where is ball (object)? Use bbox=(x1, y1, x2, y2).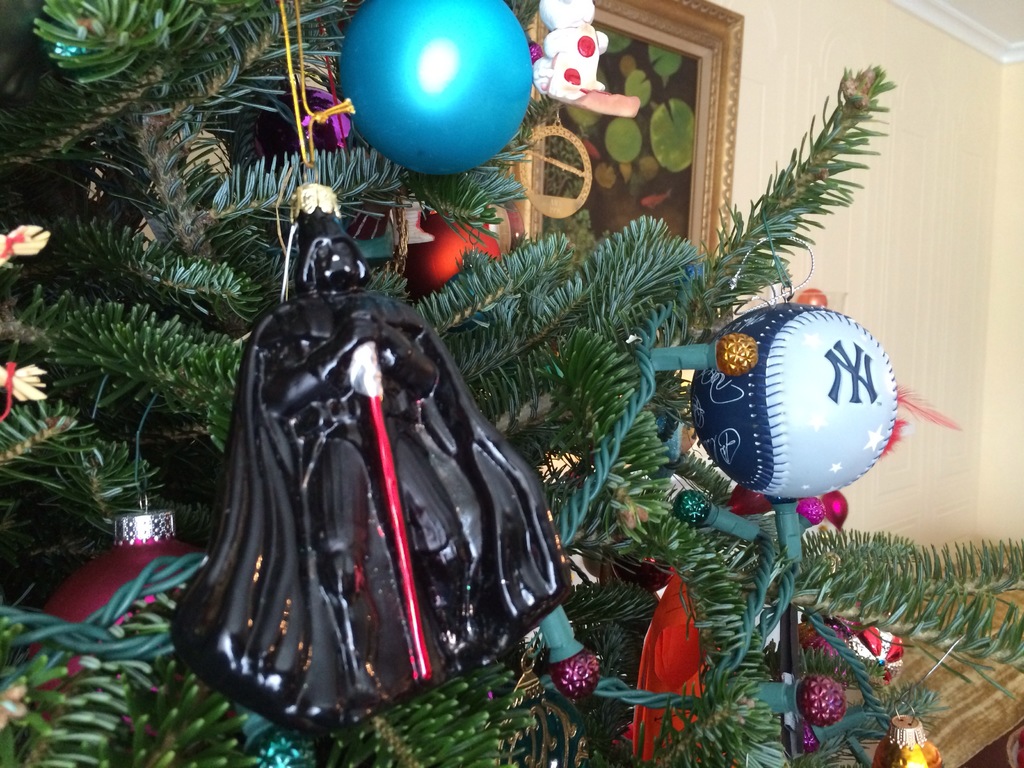
bbox=(346, 0, 529, 177).
